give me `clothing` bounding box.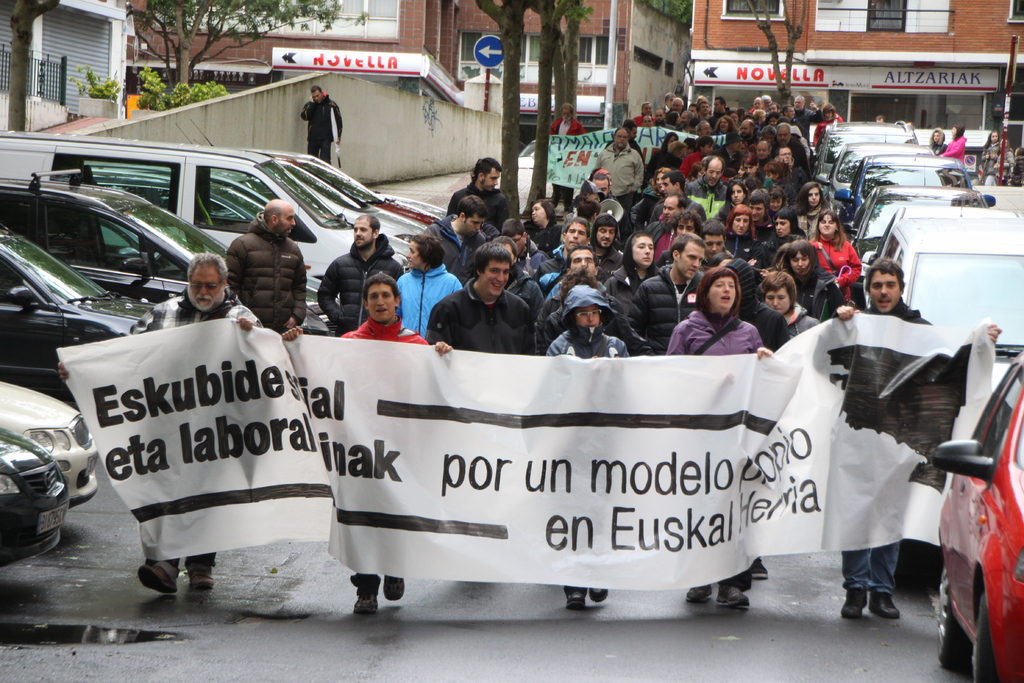
298/88/345/161.
